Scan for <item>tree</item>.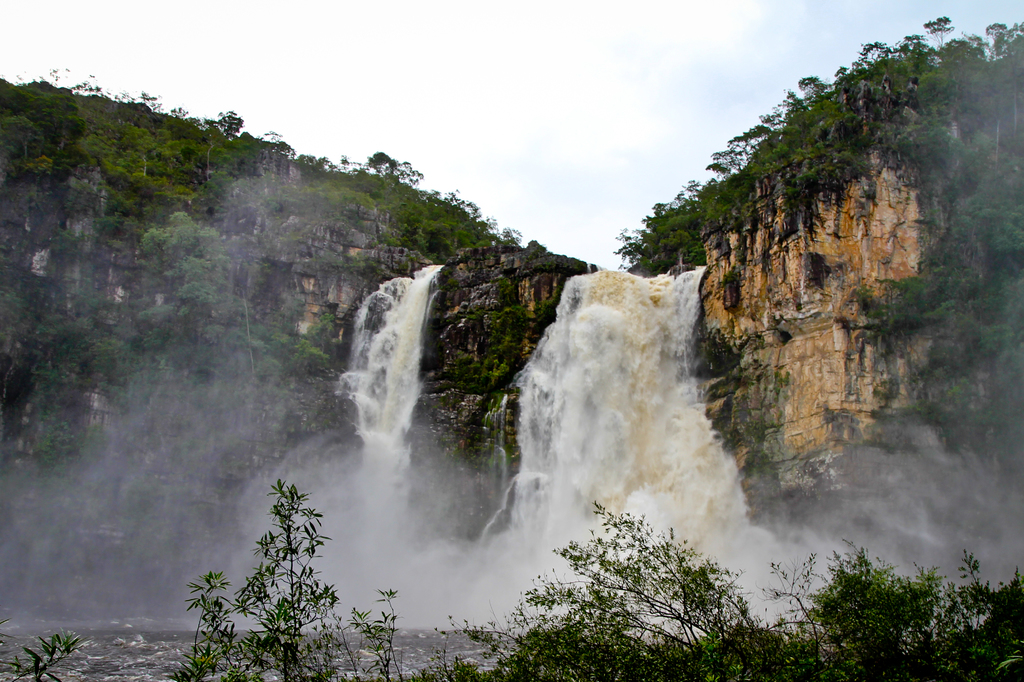
Scan result: box(140, 225, 170, 268).
